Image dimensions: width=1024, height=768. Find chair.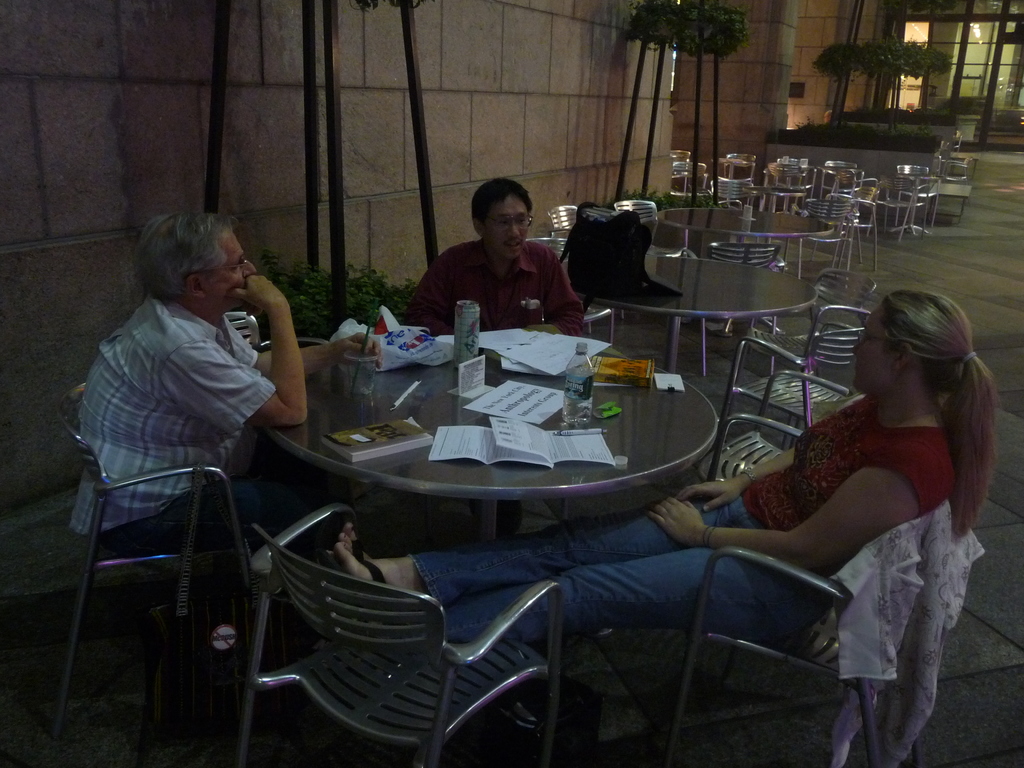
bbox(547, 204, 583, 238).
